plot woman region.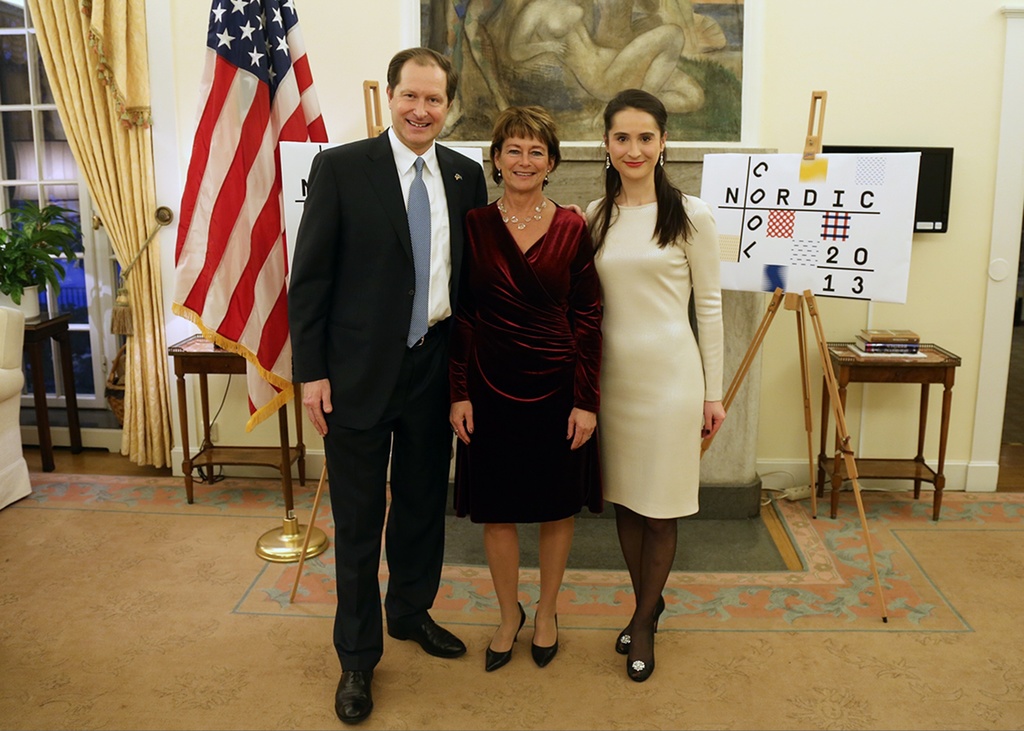
Plotted at locate(451, 87, 612, 651).
